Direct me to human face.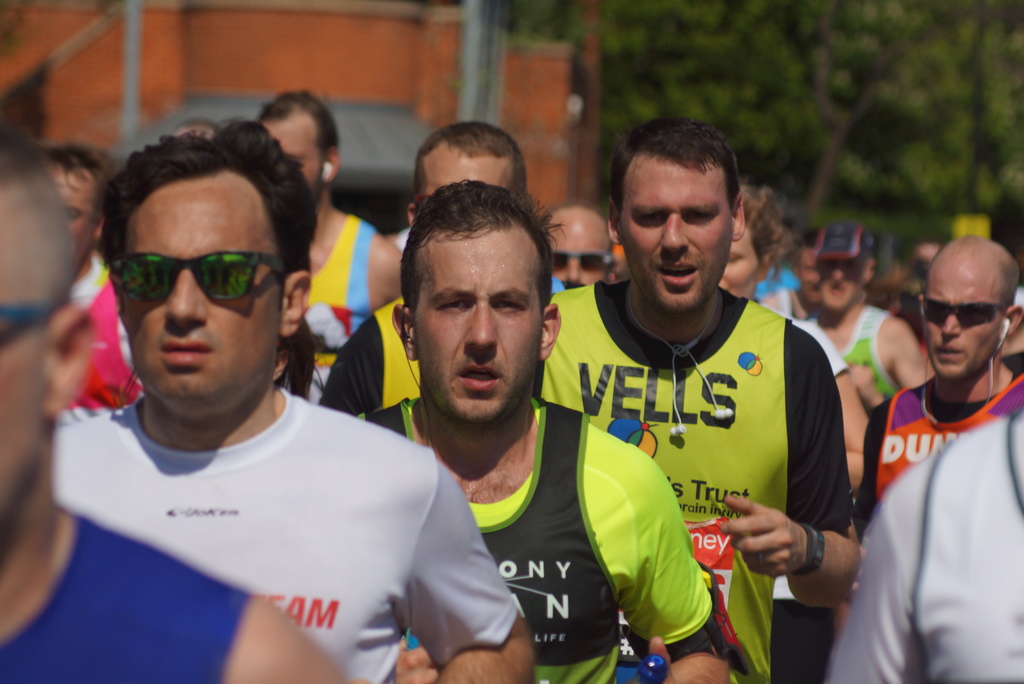
Direction: {"left": 797, "top": 252, "right": 819, "bottom": 297}.
